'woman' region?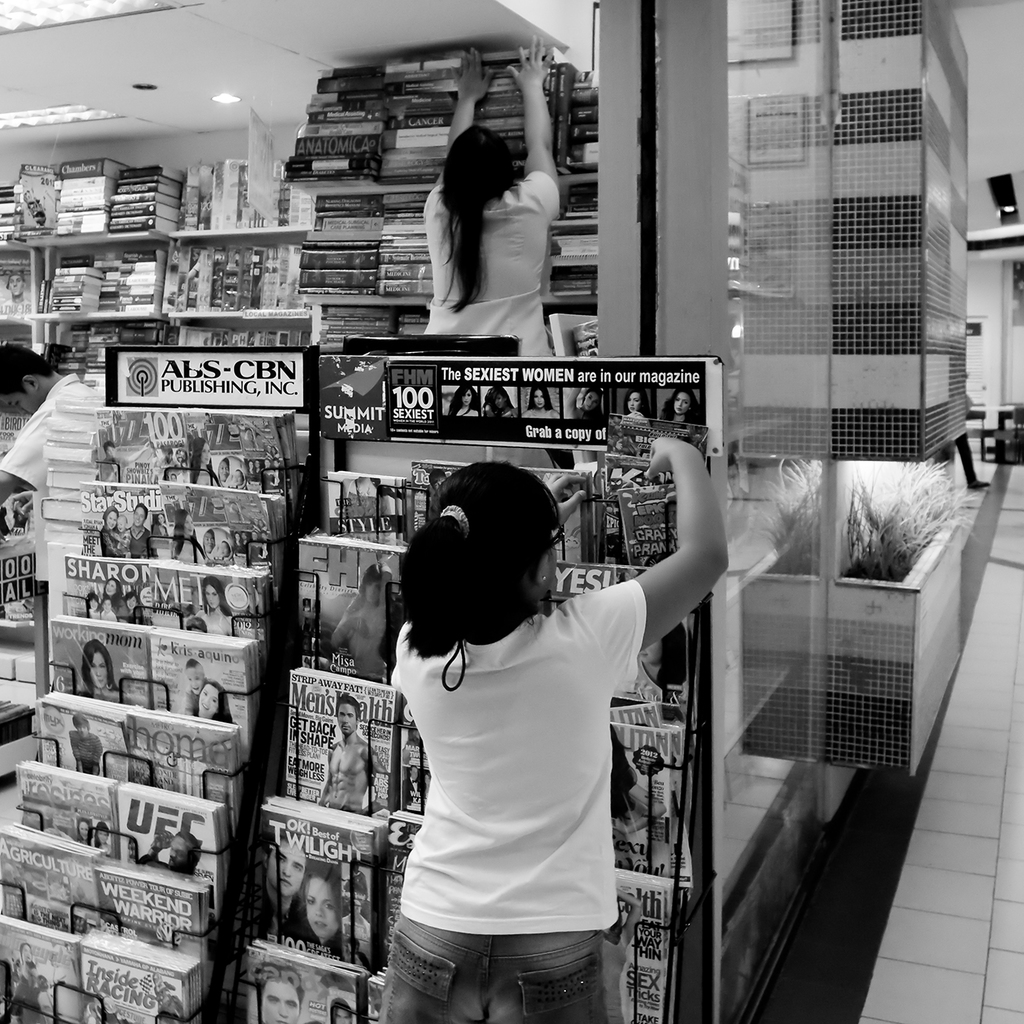
Rect(563, 386, 611, 415)
